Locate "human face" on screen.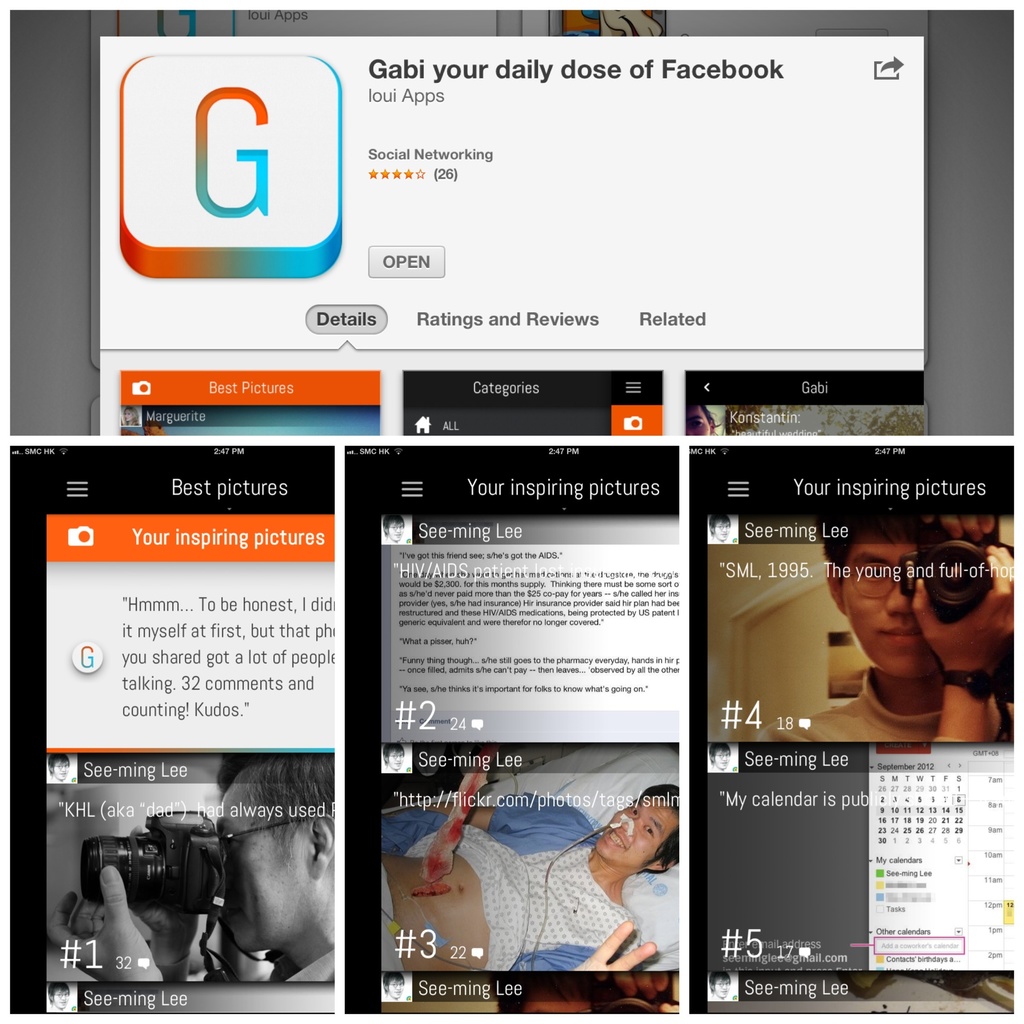
On screen at rect(842, 540, 931, 679).
